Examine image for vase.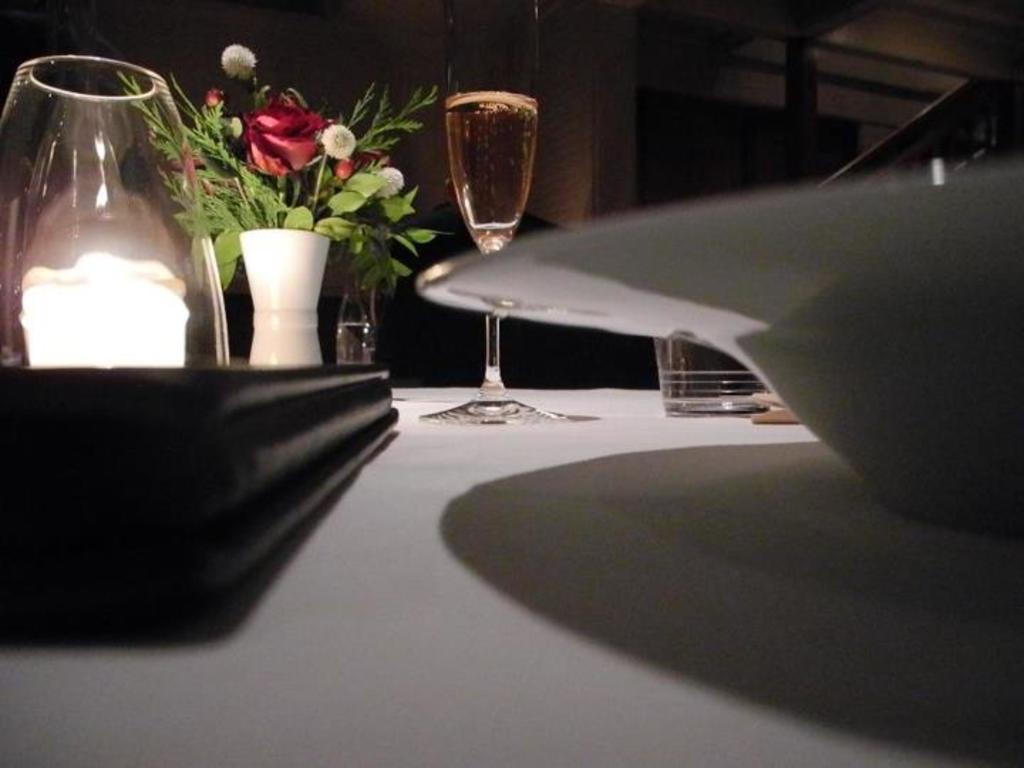
Examination result: x1=243 y1=223 x2=329 y2=377.
